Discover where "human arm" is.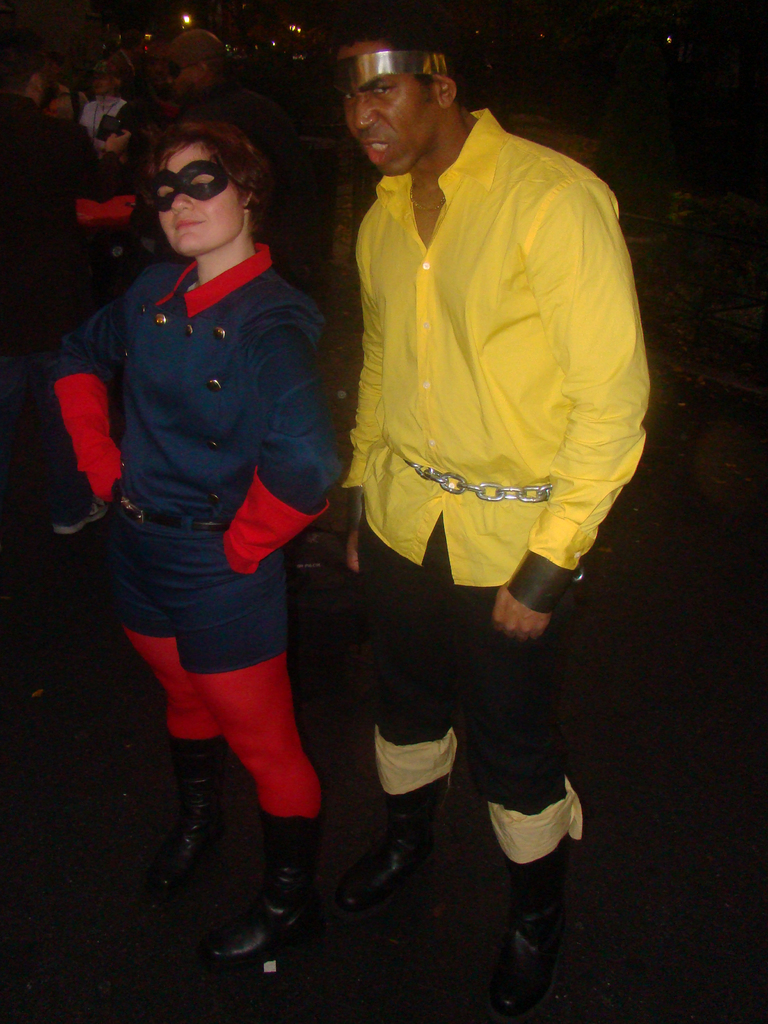
Discovered at x1=328, y1=197, x2=403, y2=543.
